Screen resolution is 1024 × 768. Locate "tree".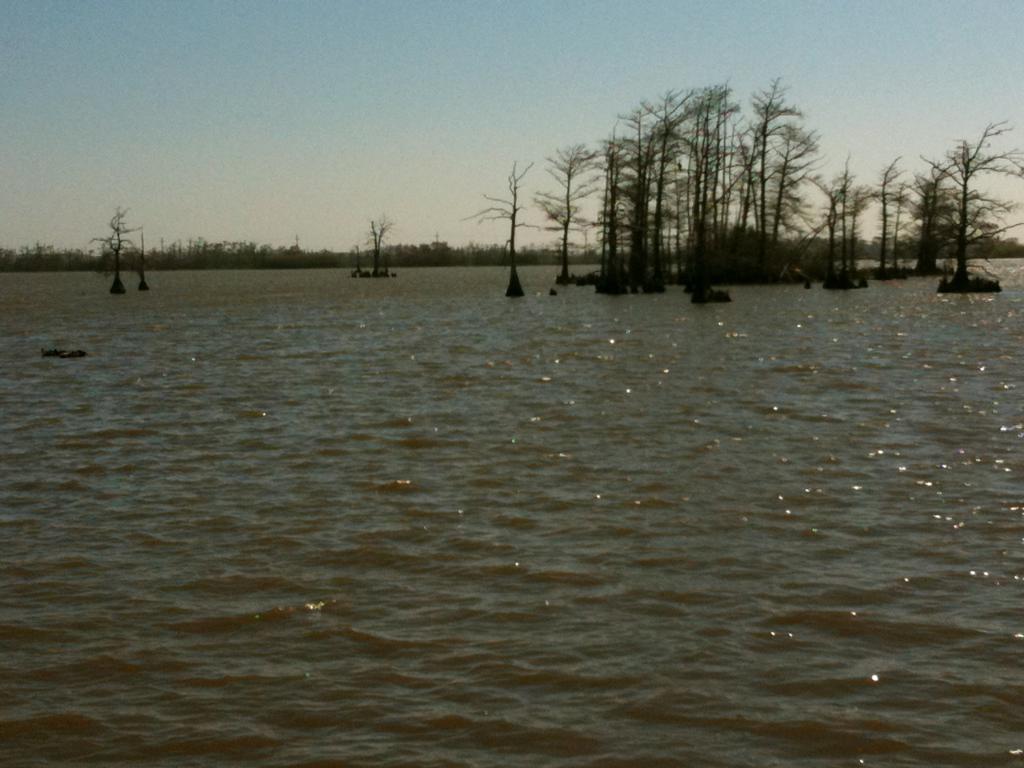
x1=887, y1=223, x2=921, y2=257.
